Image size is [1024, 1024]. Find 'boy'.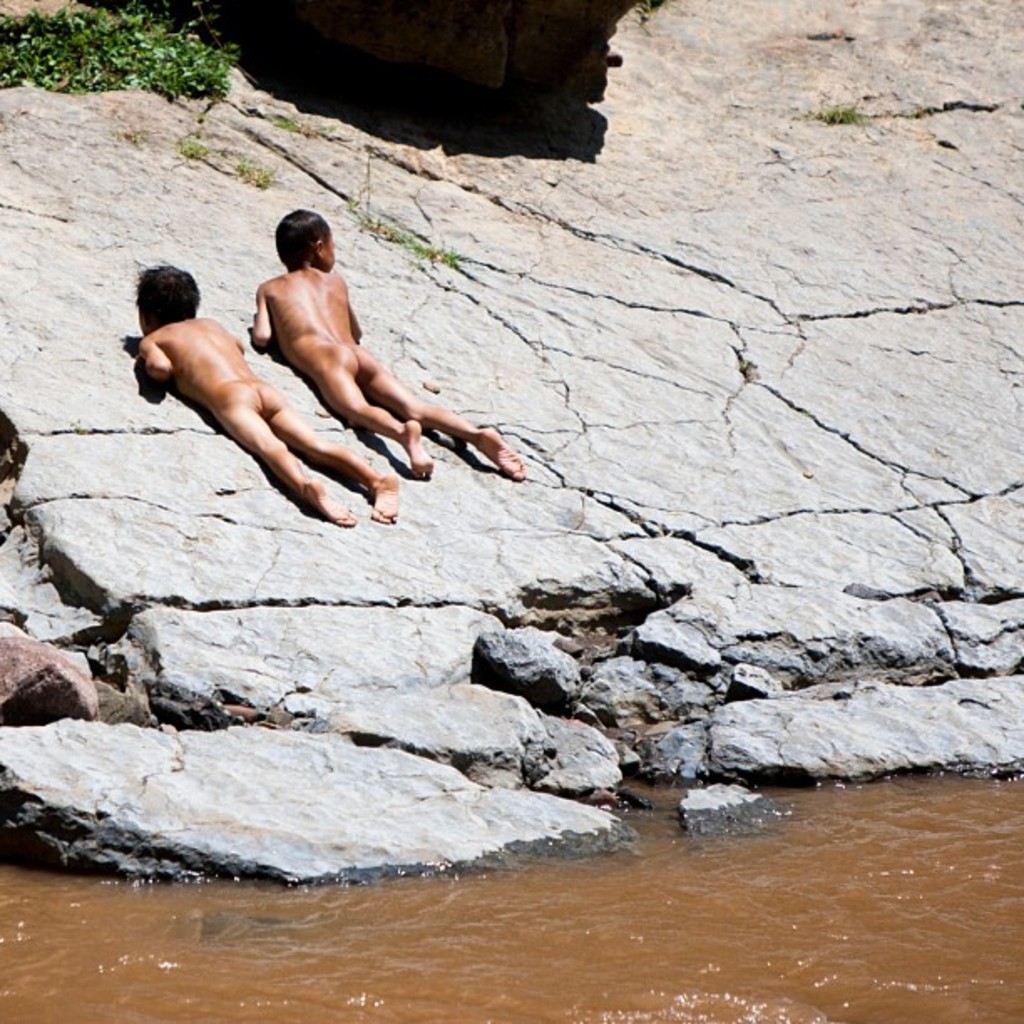
[244, 206, 522, 480].
